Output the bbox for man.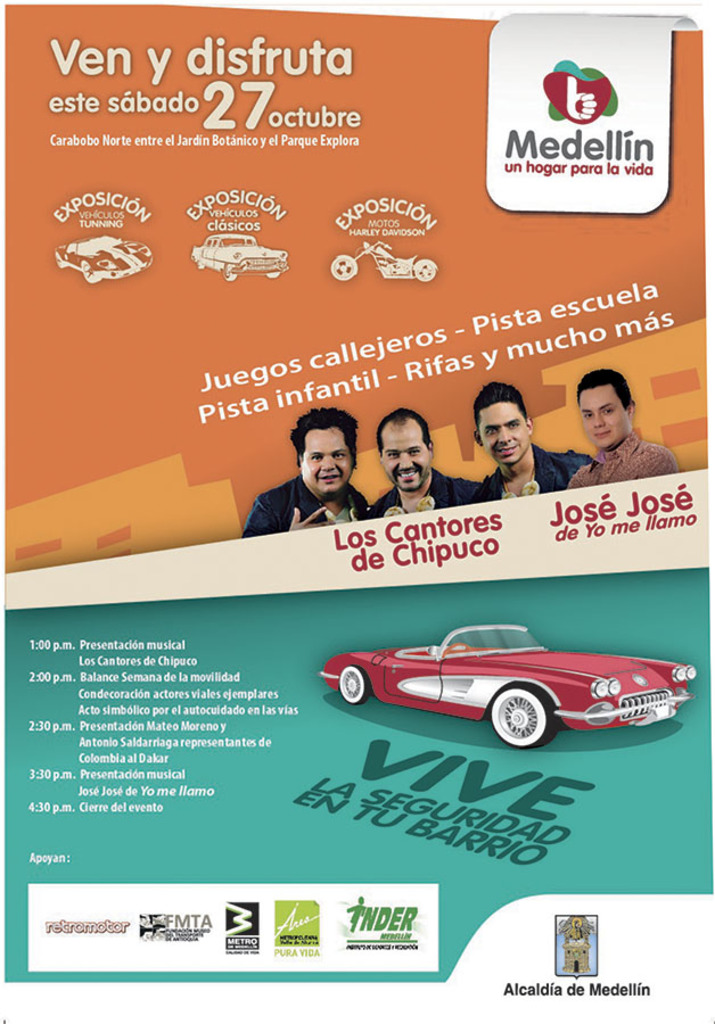
box(567, 365, 679, 487).
